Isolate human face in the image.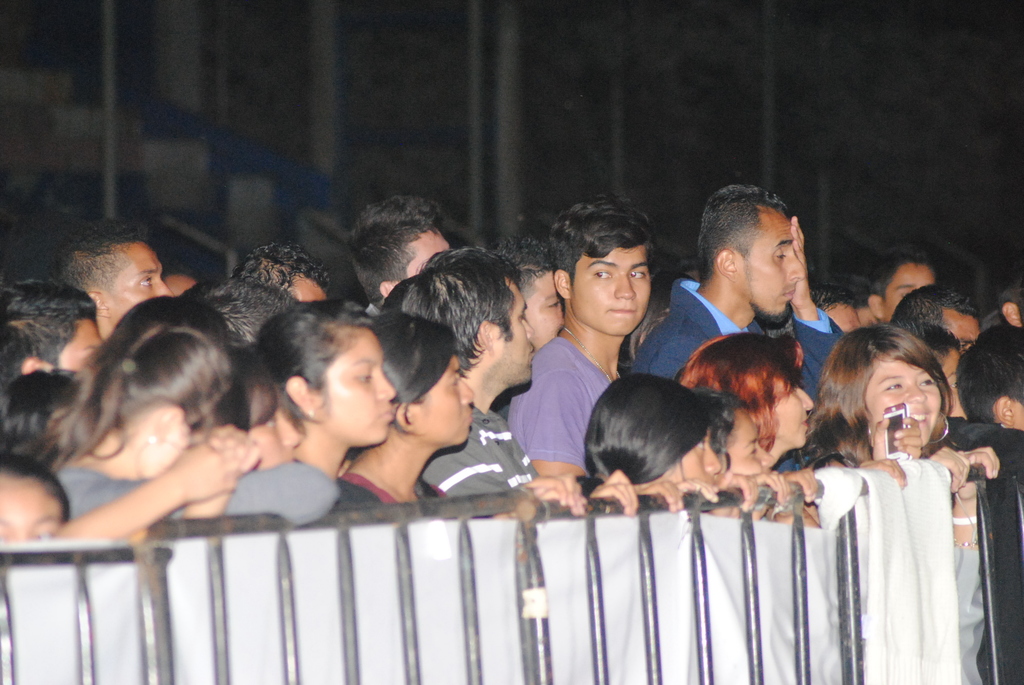
Isolated region: crop(489, 276, 535, 390).
